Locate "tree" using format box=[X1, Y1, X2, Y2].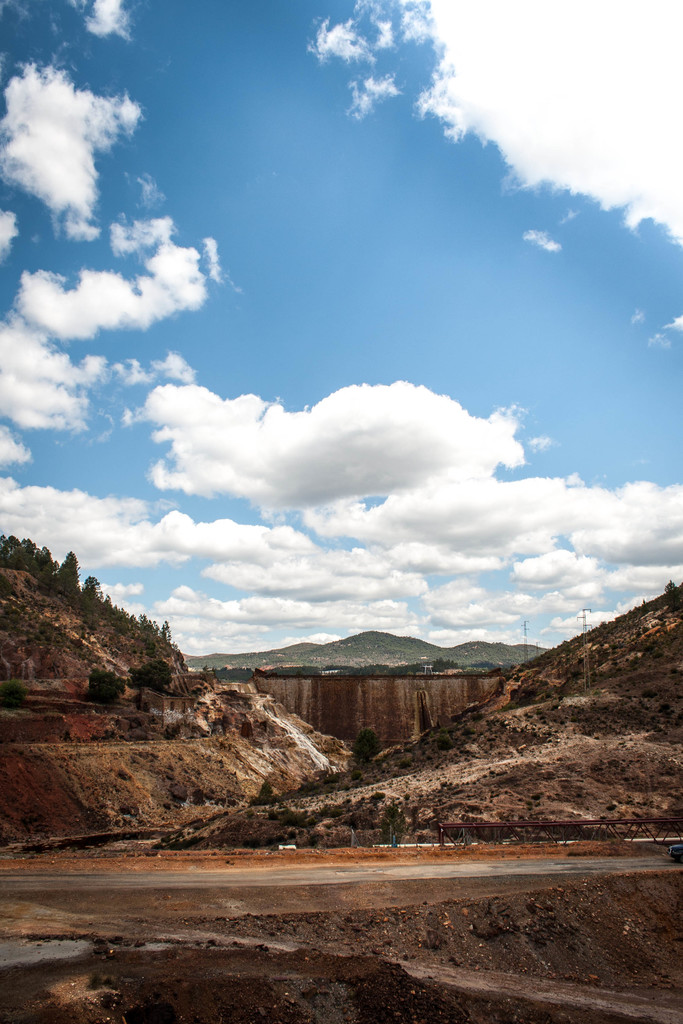
box=[78, 581, 104, 618].
